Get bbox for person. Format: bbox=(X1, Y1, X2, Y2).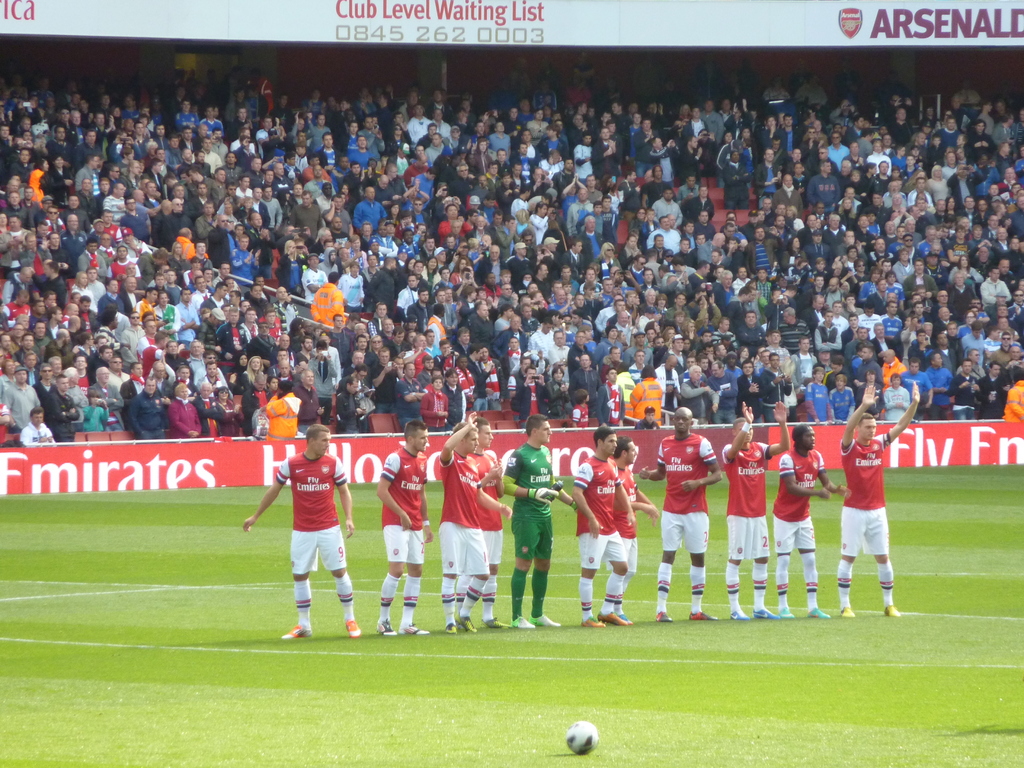
bbox=(77, 236, 102, 278).
